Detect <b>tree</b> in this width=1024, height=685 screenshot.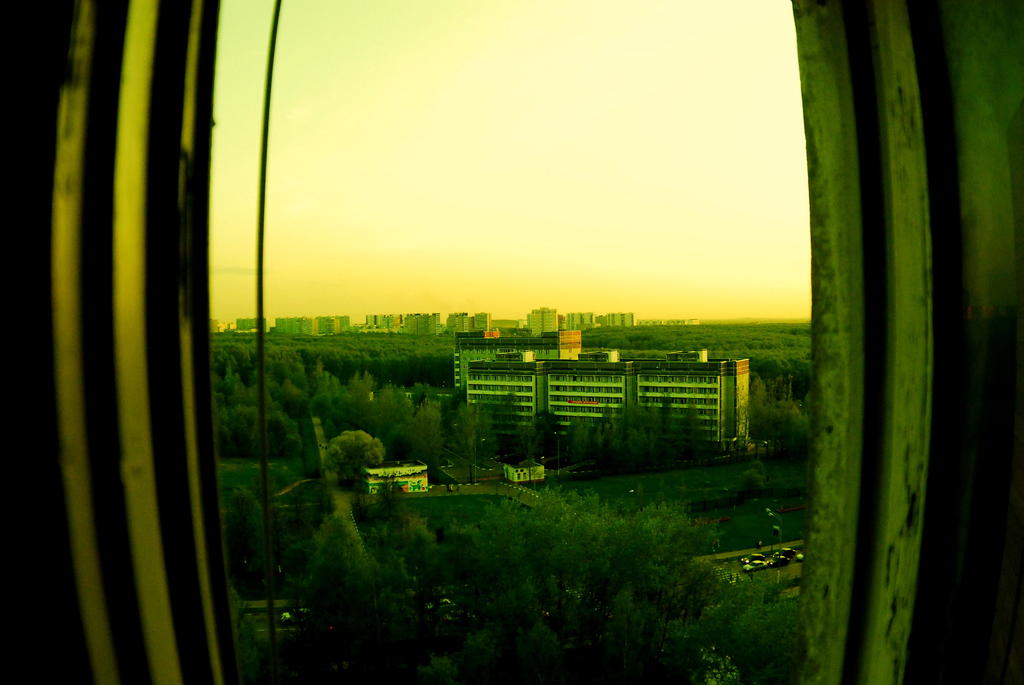
Detection: left=221, top=326, right=830, bottom=684.
